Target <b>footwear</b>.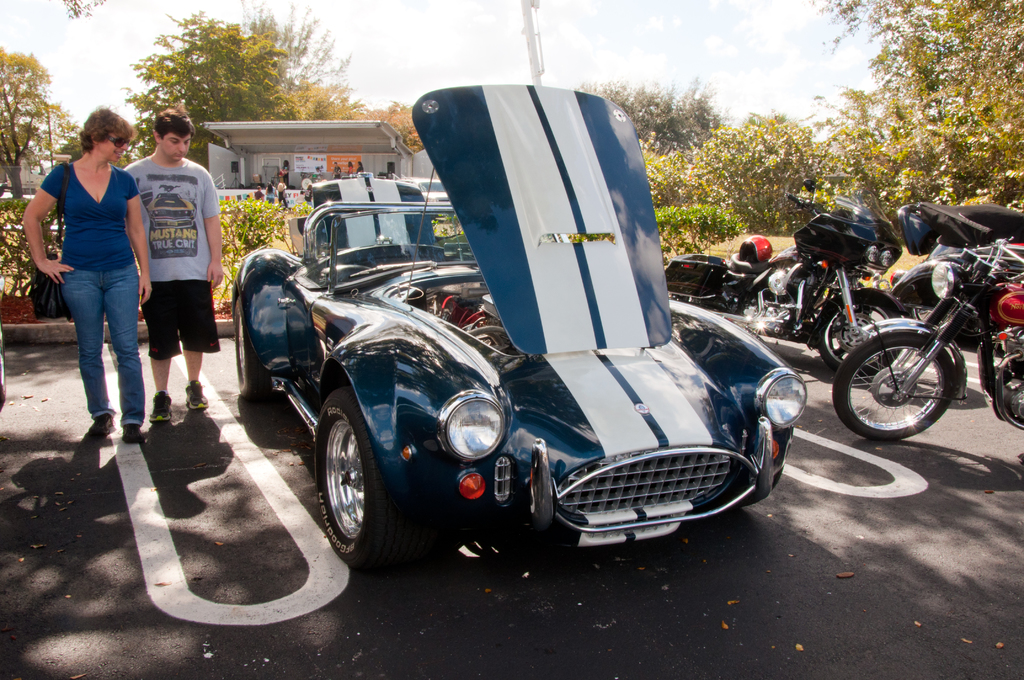
Target region: Rect(144, 392, 176, 420).
